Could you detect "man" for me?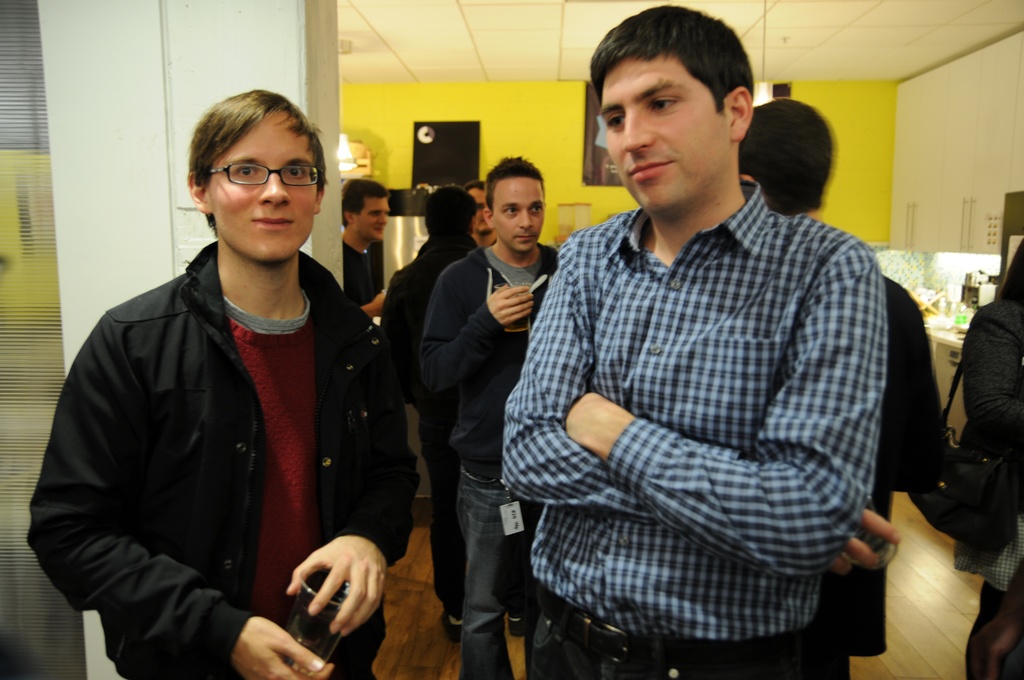
Detection result: x1=735 y1=97 x2=938 y2=679.
